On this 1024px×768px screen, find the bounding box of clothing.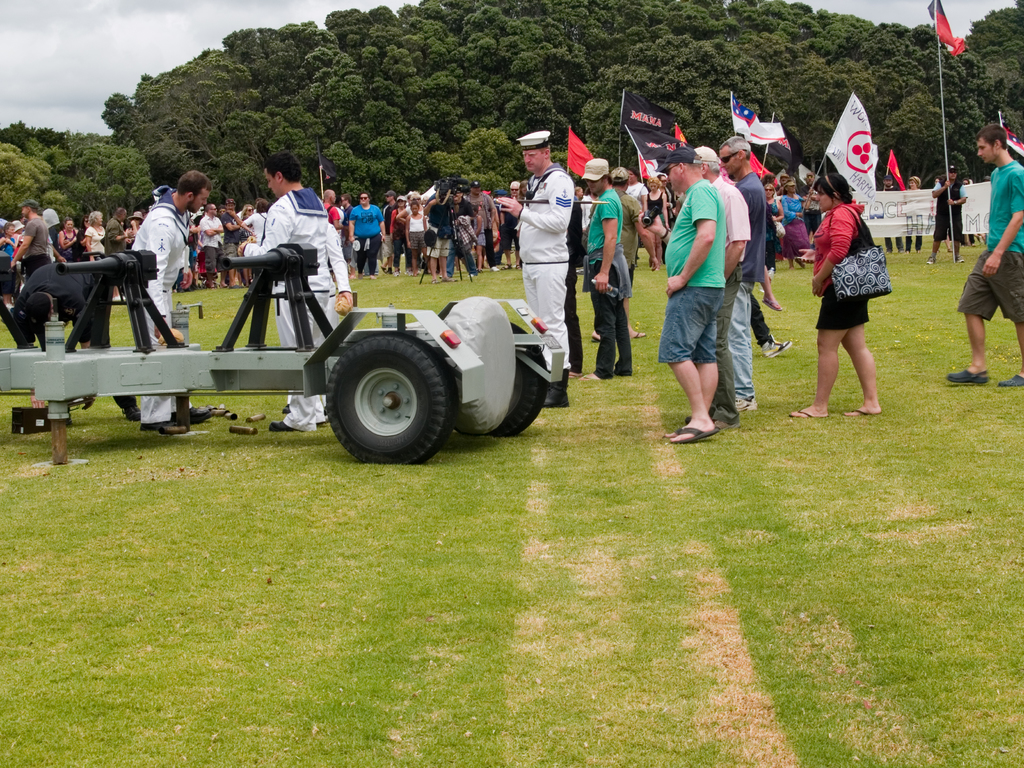
Bounding box: 86/225/106/262.
